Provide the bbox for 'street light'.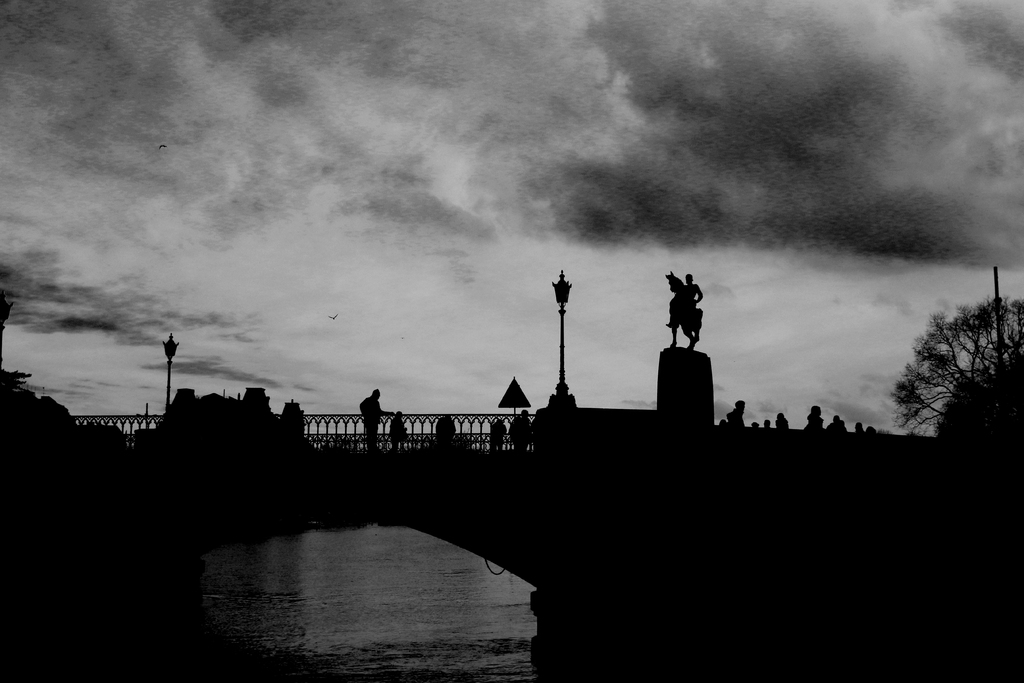
545/261/572/398.
